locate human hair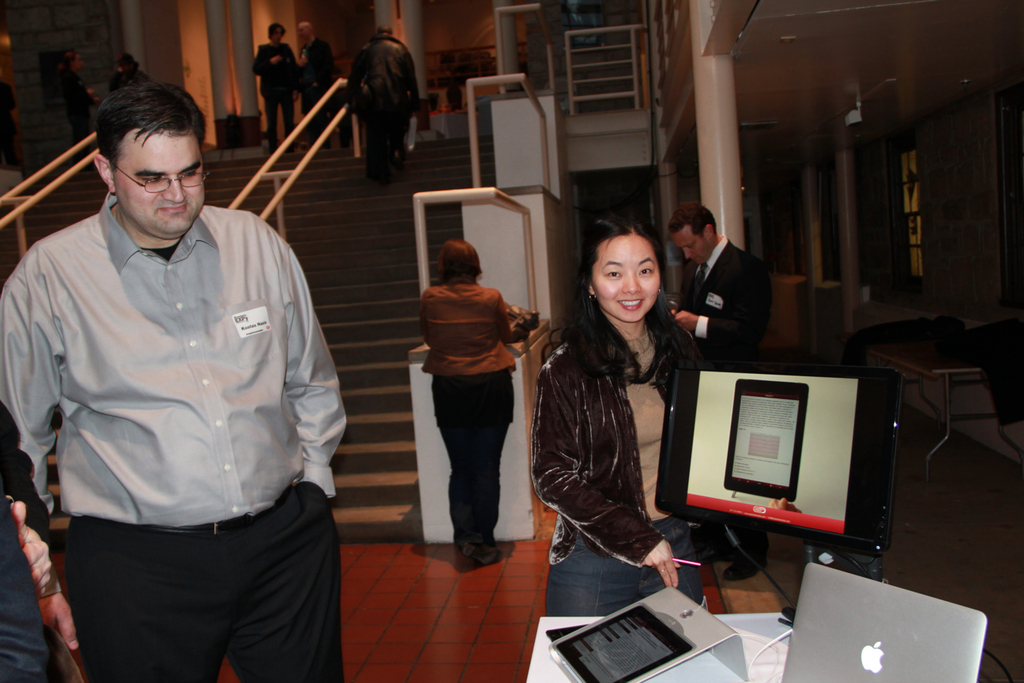
(left=92, top=81, right=204, bottom=167)
